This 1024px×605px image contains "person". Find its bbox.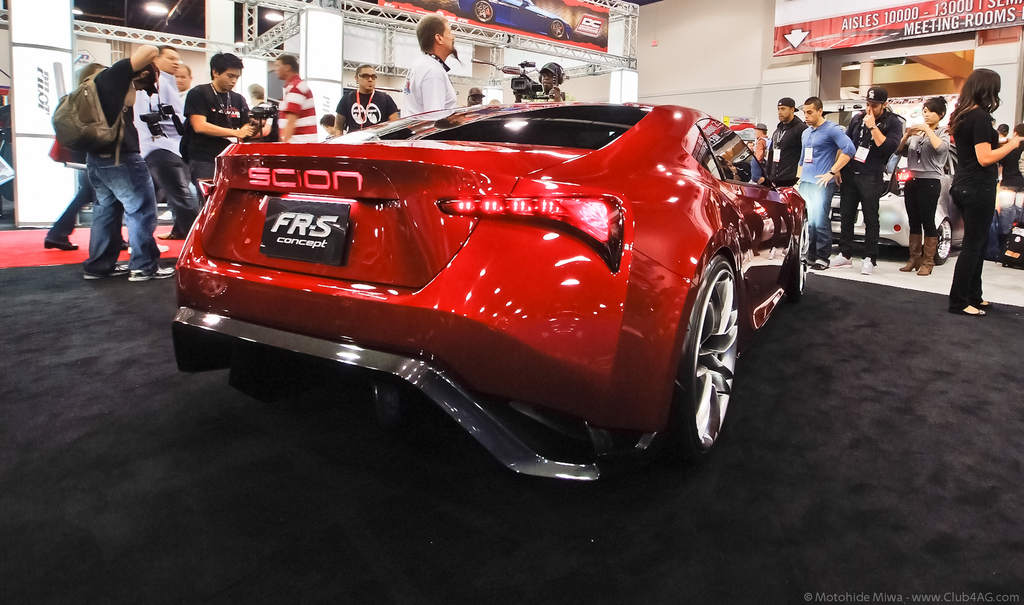
{"left": 468, "top": 85, "right": 483, "bottom": 108}.
